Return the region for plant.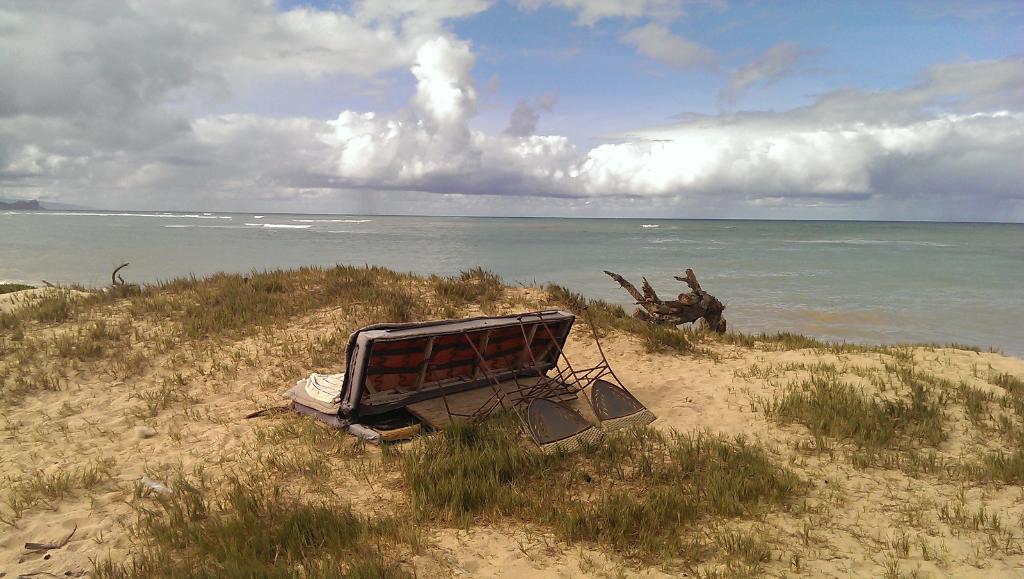
region(58, 420, 75, 449).
